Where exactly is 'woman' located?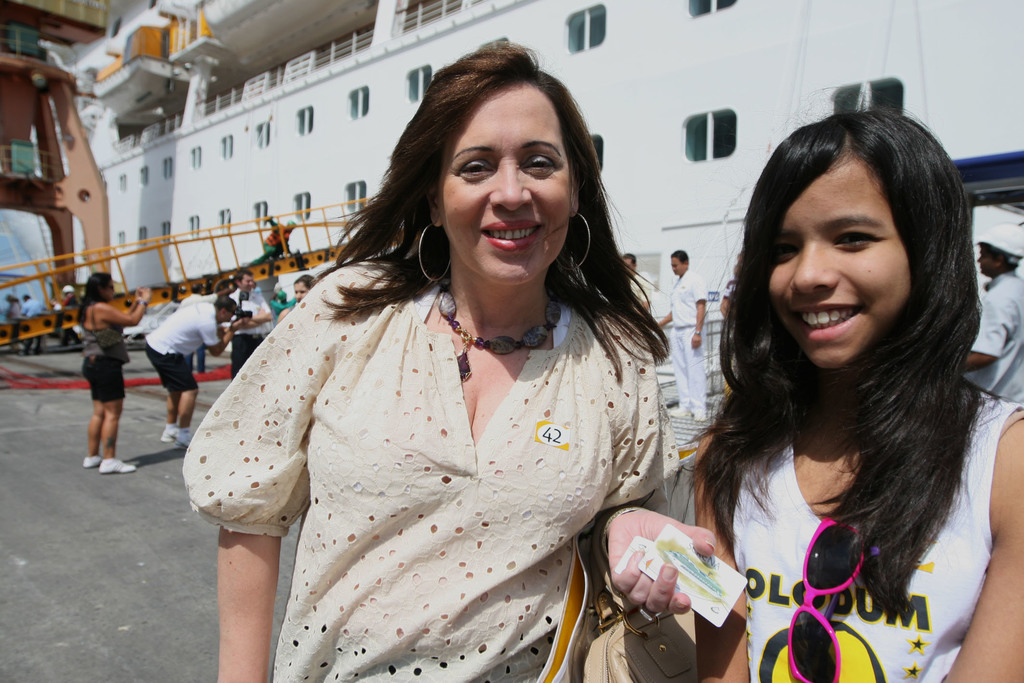
Its bounding box is 180,33,678,682.
